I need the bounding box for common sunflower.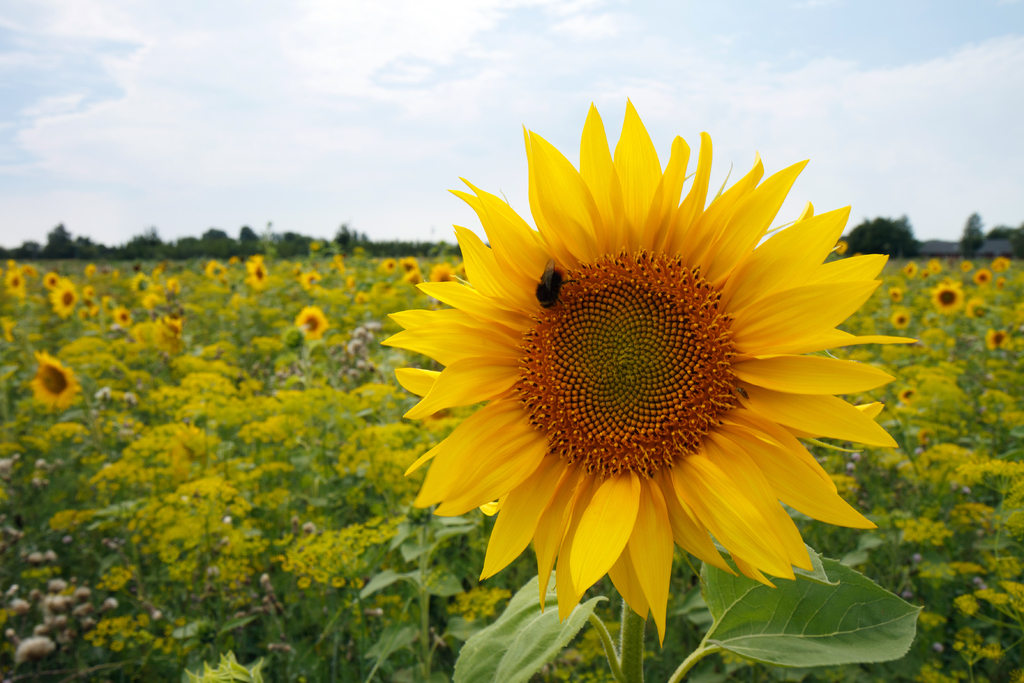
Here it is: detection(938, 286, 970, 315).
